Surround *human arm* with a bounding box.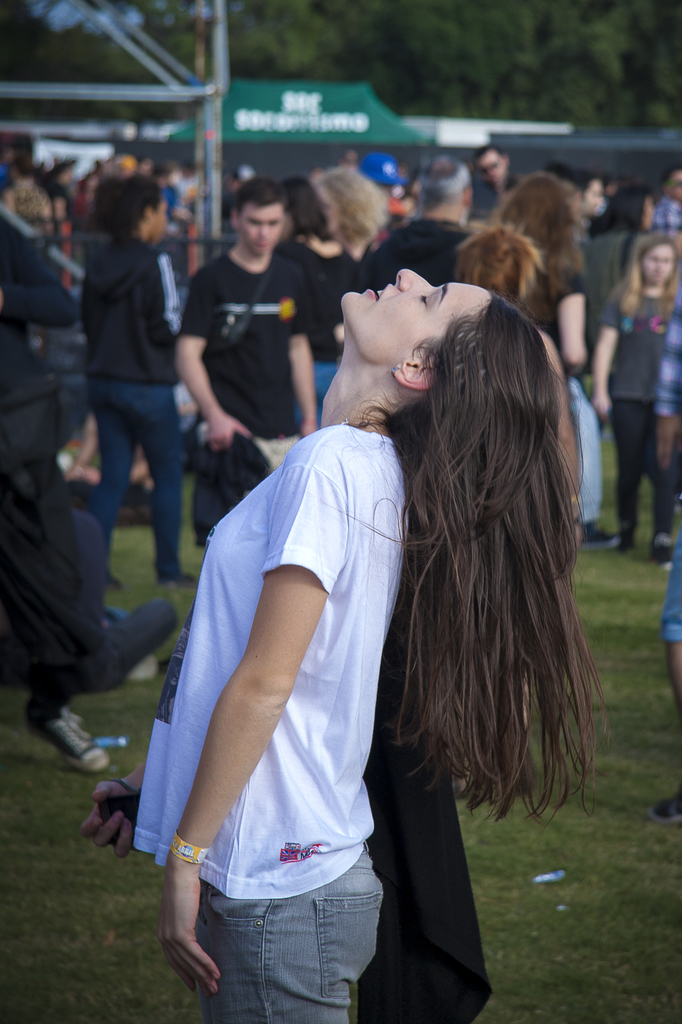
(left=274, top=259, right=319, bottom=442).
